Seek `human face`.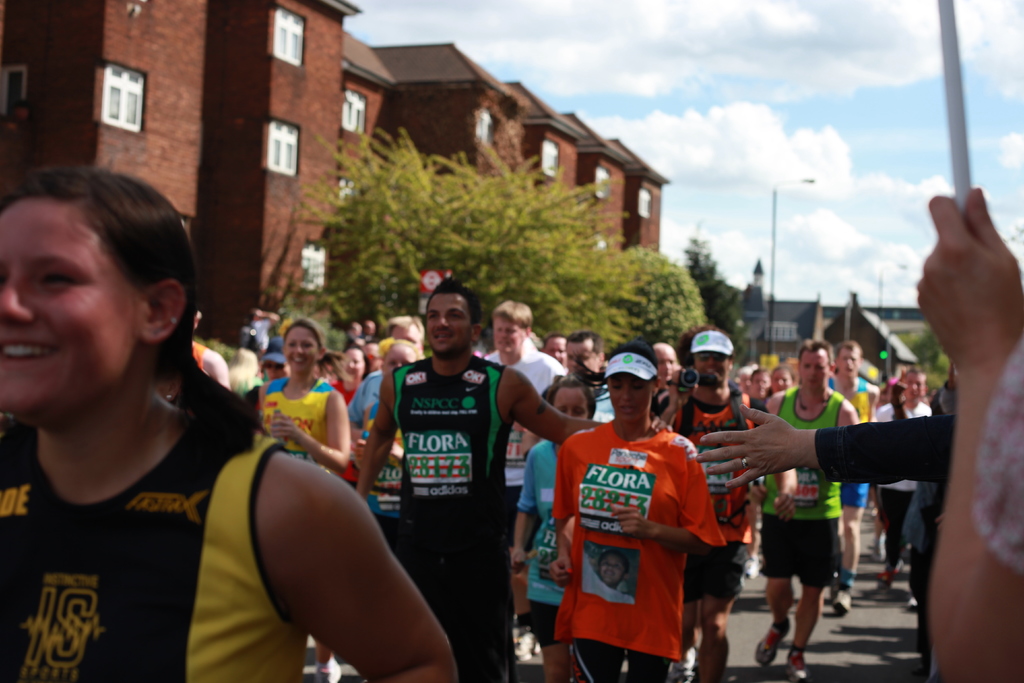
bbox=(0, 195, 136, 420).
